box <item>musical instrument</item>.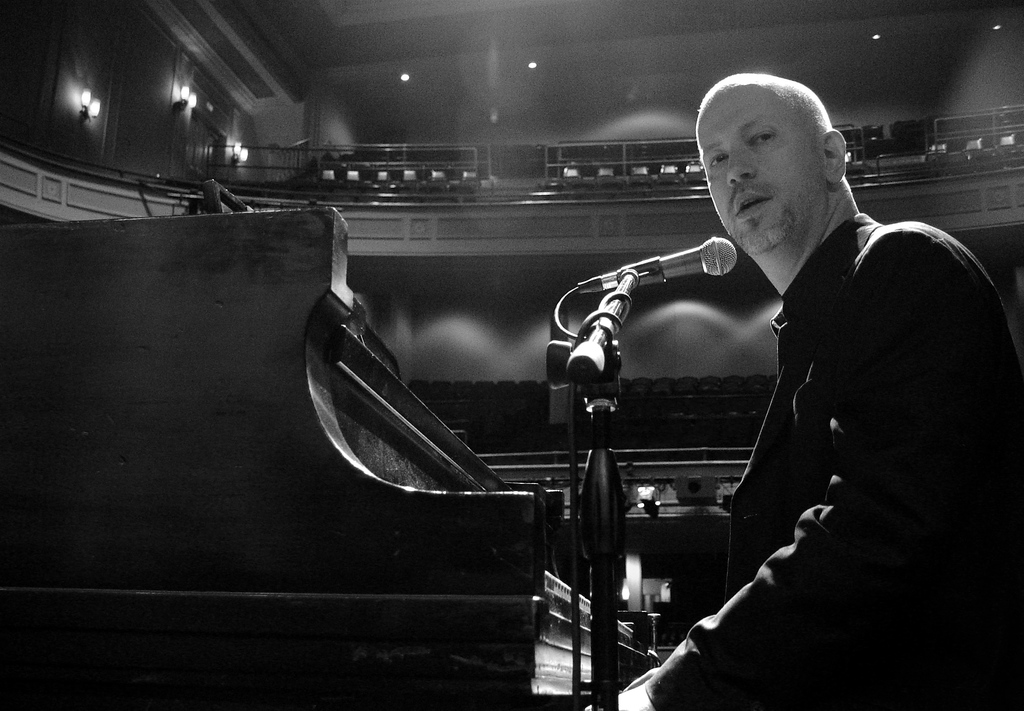
region(0, 175, 666, 710).
